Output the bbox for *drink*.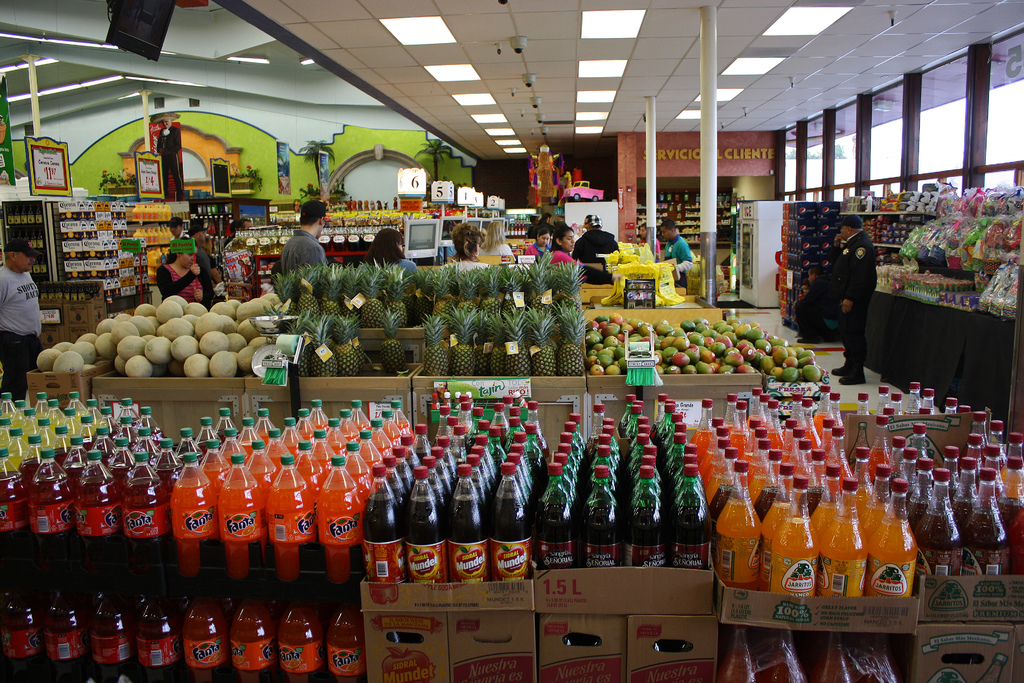
bbox(44, 399, 60, 426).
